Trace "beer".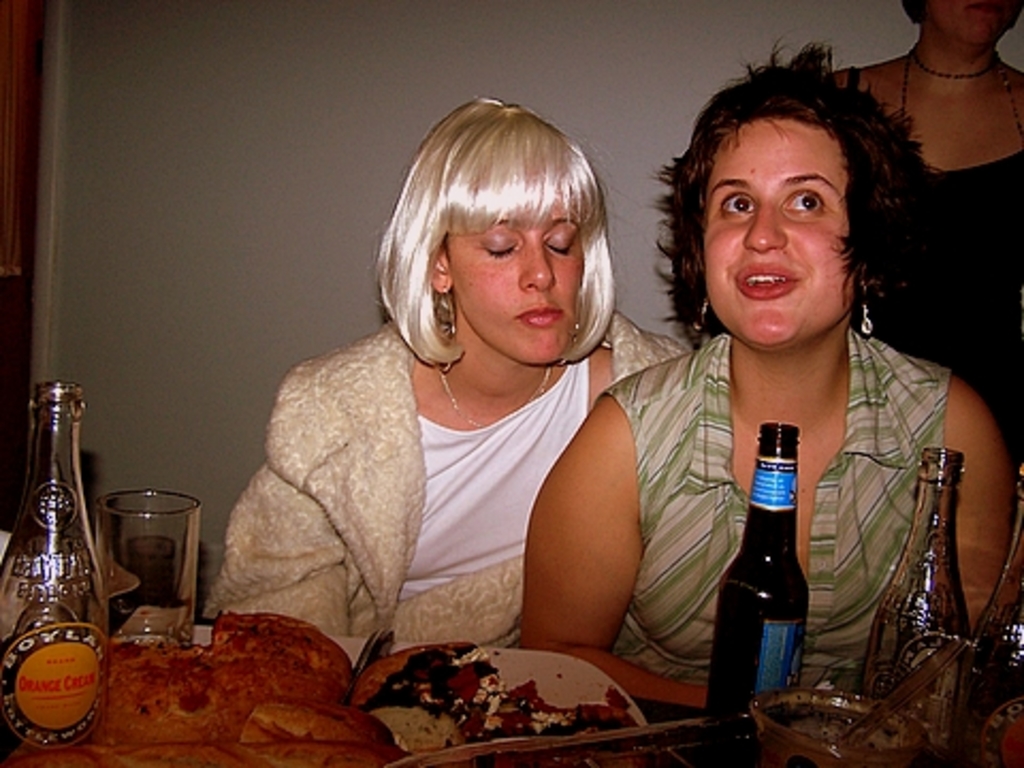
Traced to <region>708, 414, 811, 730</region>.
